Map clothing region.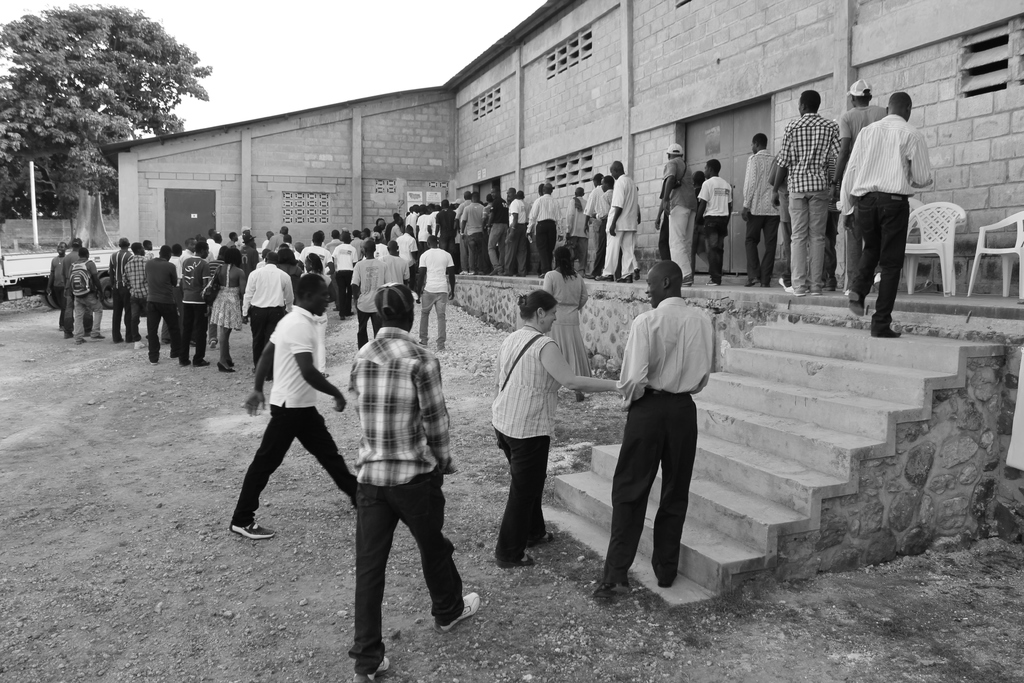
Mapped to (660, 157, 693, 277).
